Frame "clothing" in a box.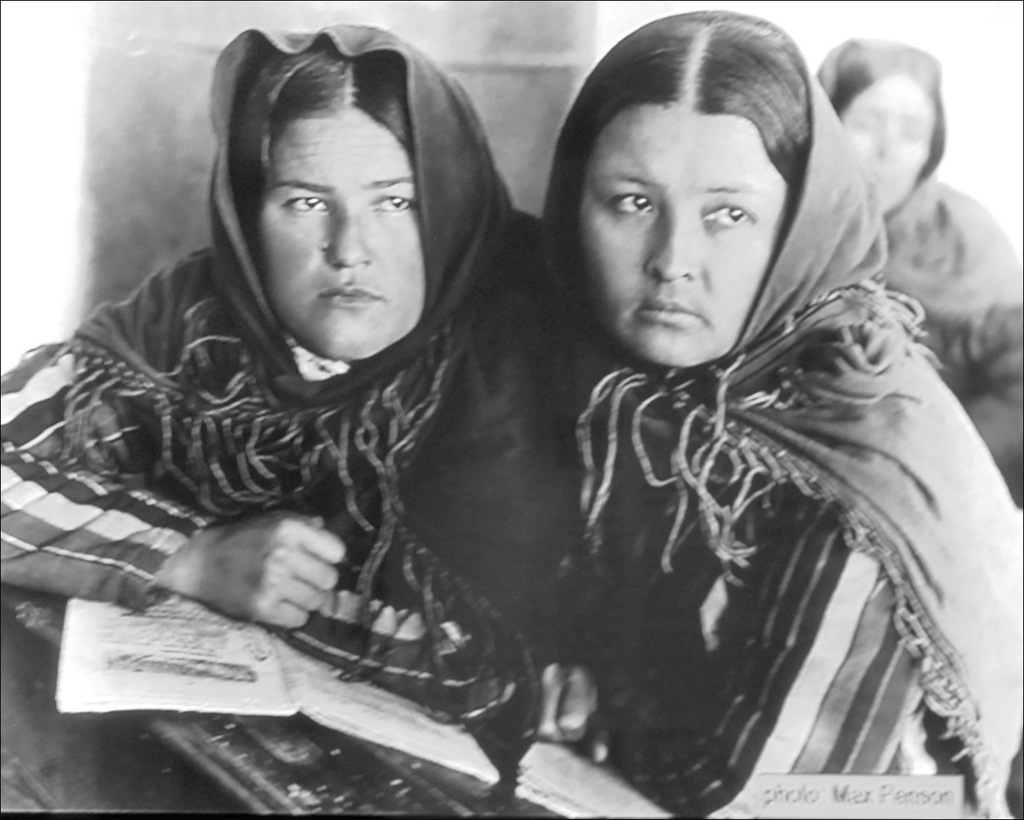
(808,41,1018,509).
